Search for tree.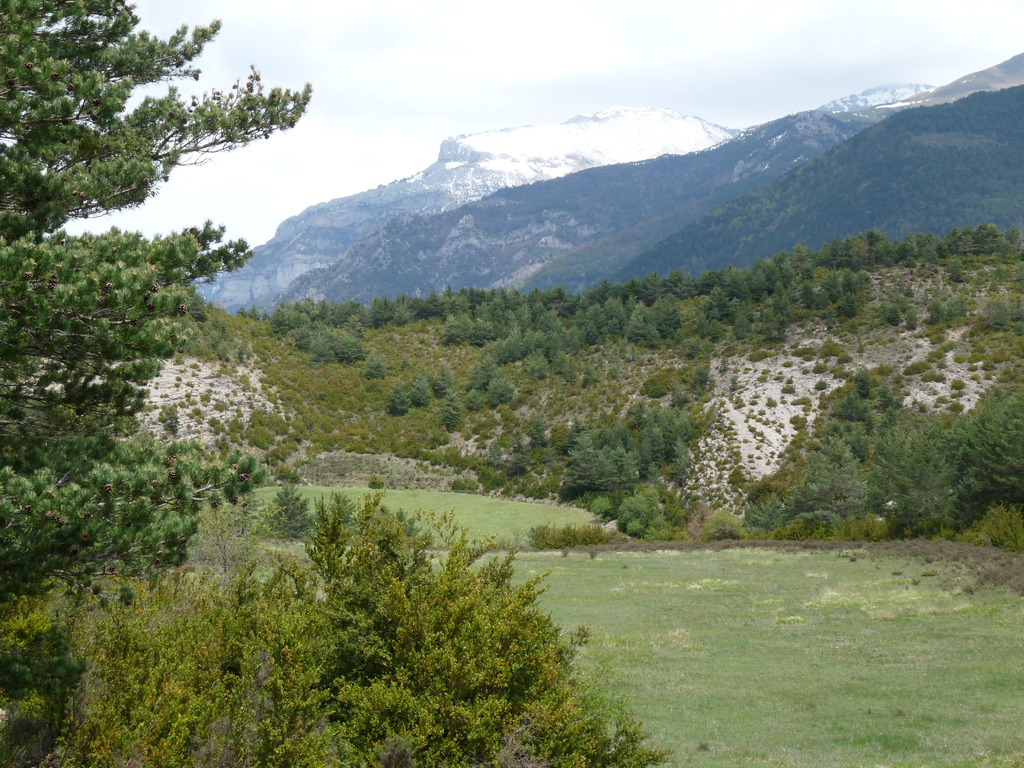
Found at [x1=832, y1=389, x2=872, y2=421].
